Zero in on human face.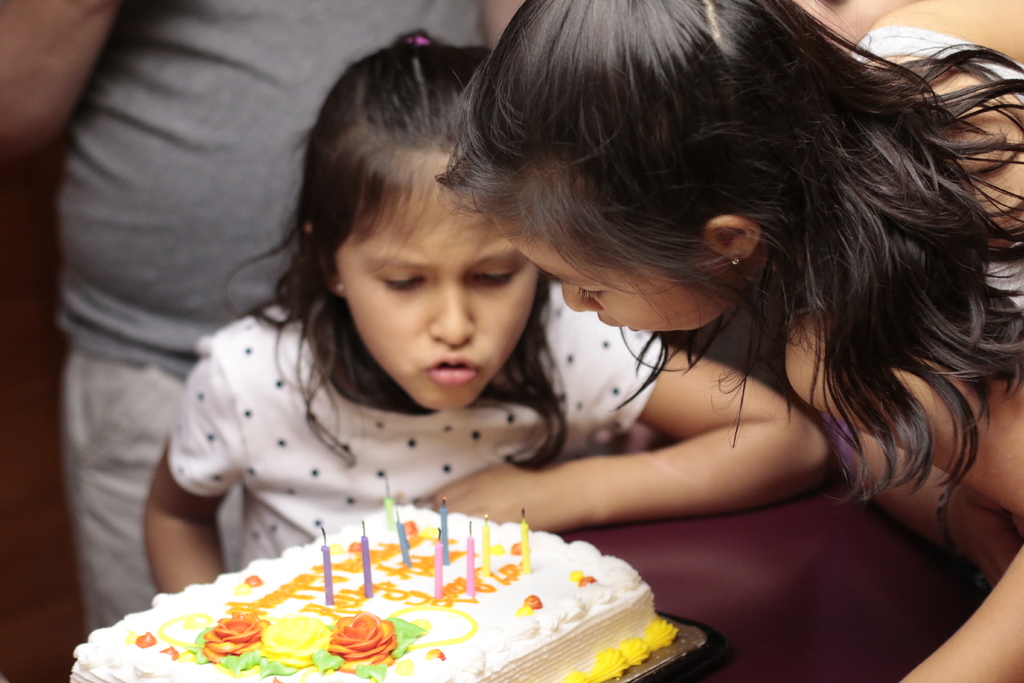
Zeroed in: bbox(479, 211, 735, 336).
